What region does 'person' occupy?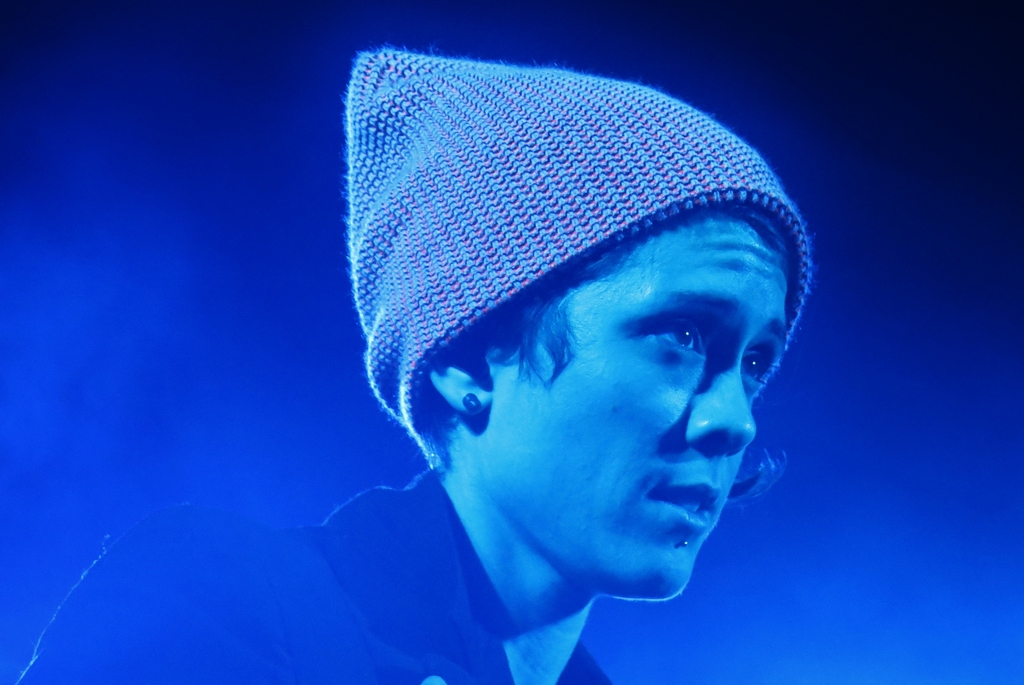
select_region(174, 67, 893, 684).
